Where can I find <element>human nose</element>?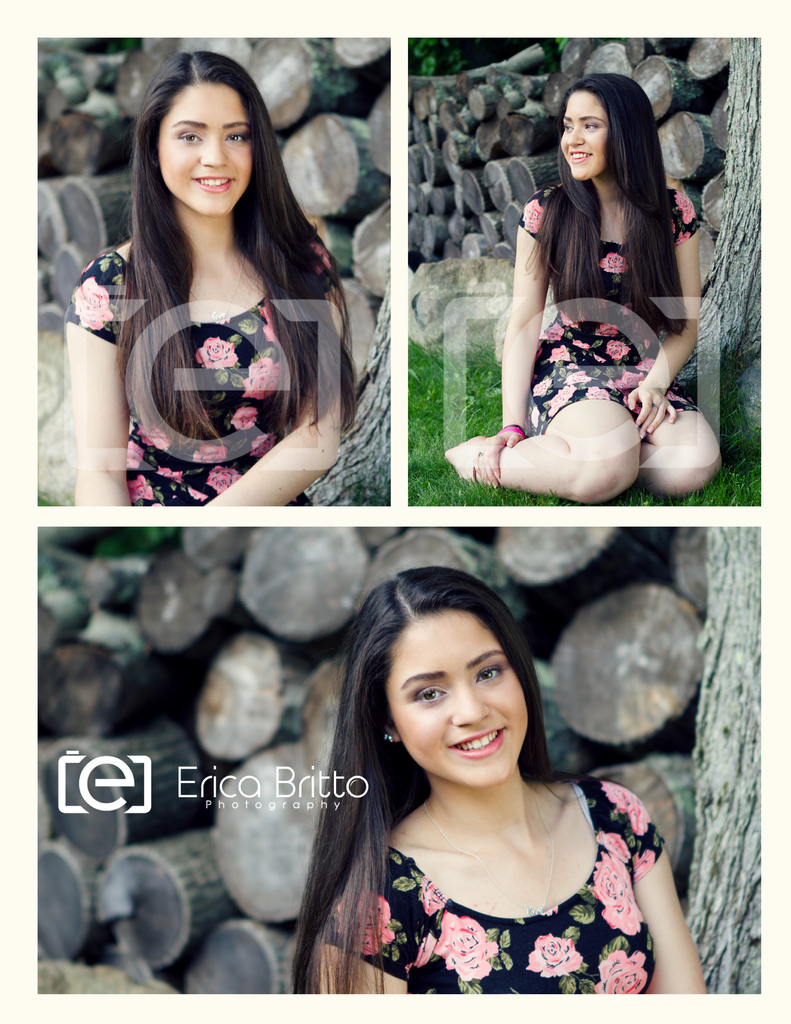
You can find it at Rect(199, 135, 228, 168).
